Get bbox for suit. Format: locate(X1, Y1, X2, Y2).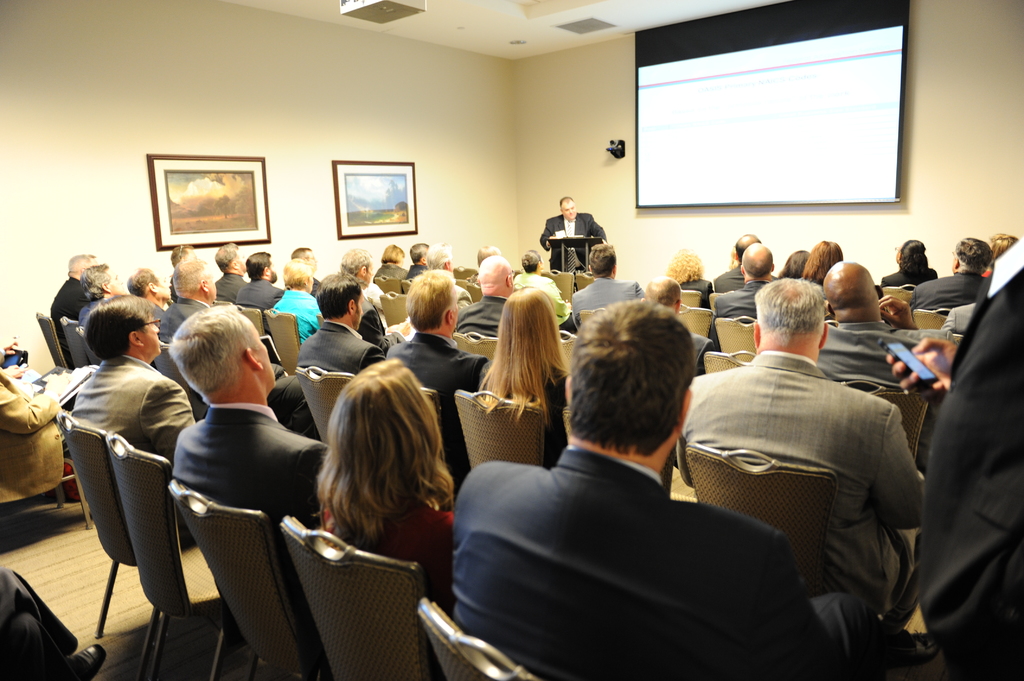
locate(908, 268, 986, 309).
